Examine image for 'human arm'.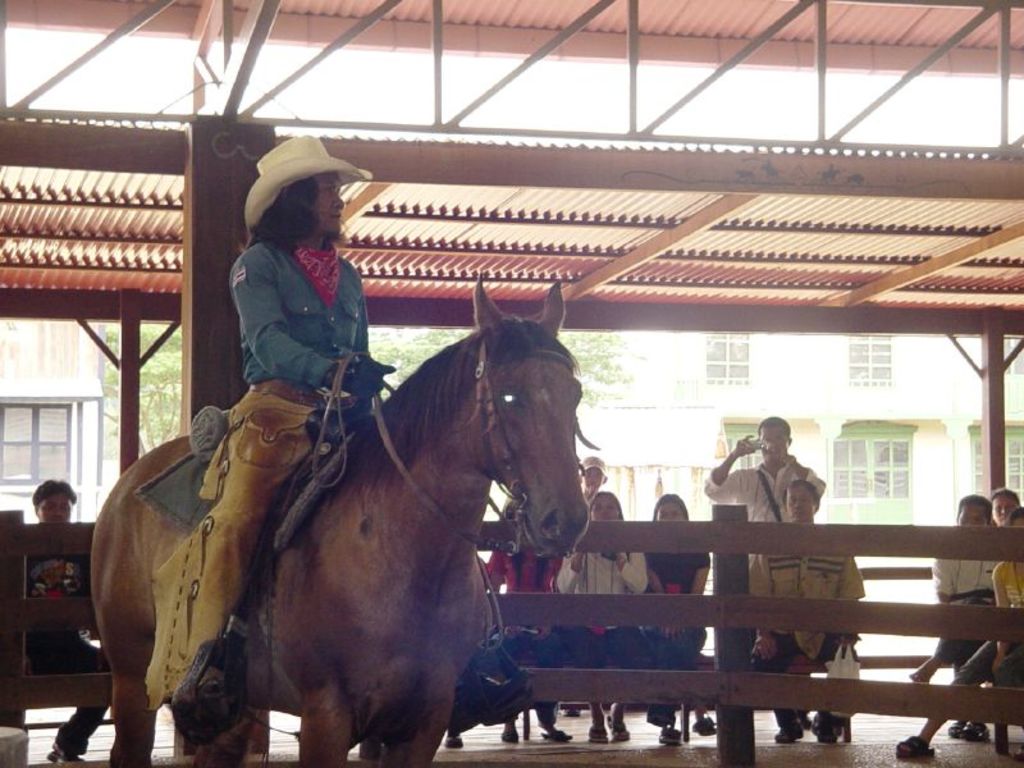
Examination result: select_region(618, 548, 655, 596).
